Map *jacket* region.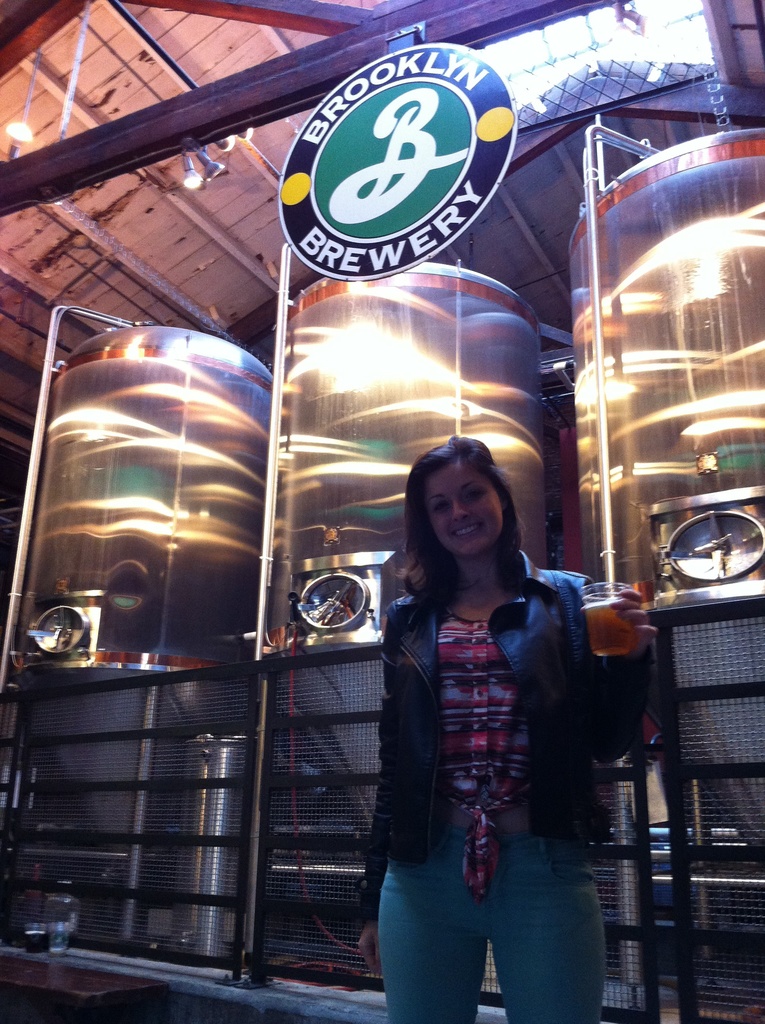
Mapped to (347, 550, 689, 909).
